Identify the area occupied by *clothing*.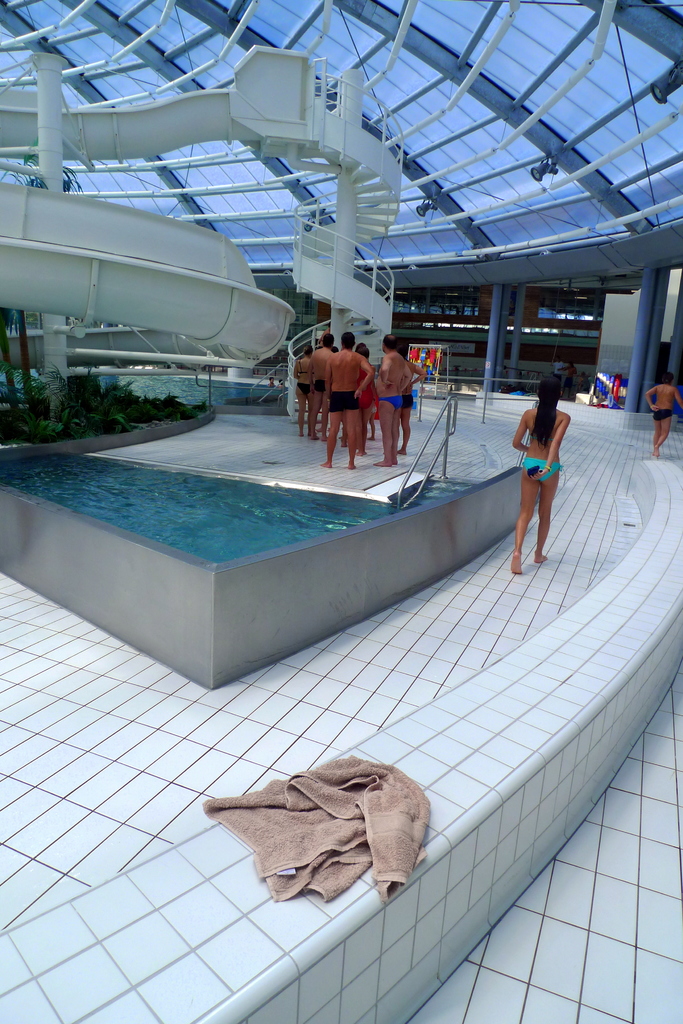
Area: l=524, t=459, r=570, b=492.
